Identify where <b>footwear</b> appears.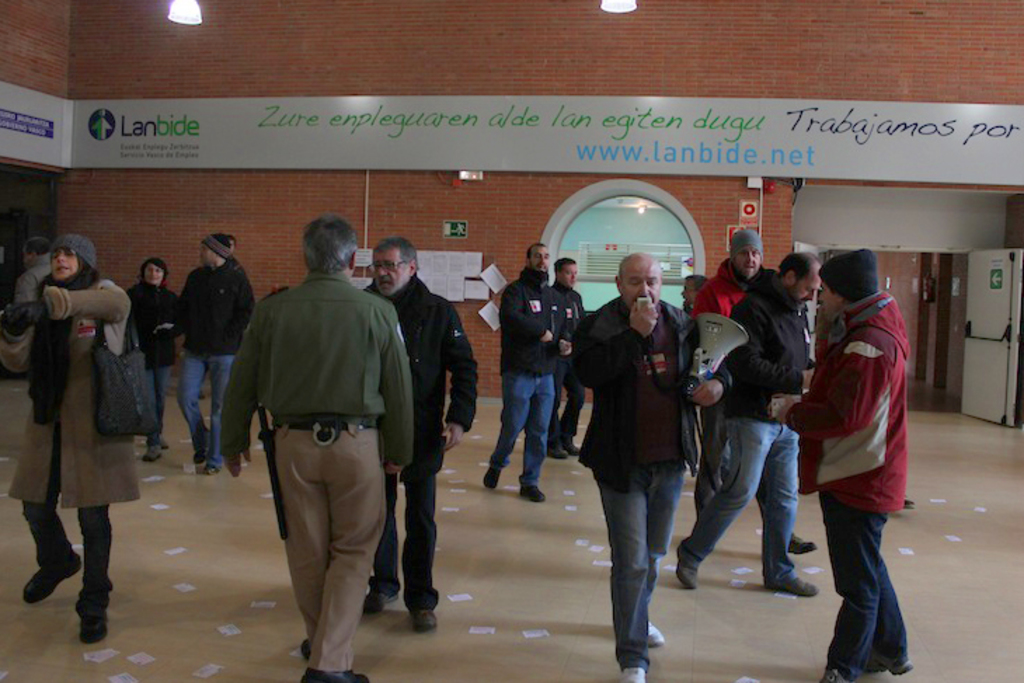
Appears at bbox=(518, 481, 546, 503).
